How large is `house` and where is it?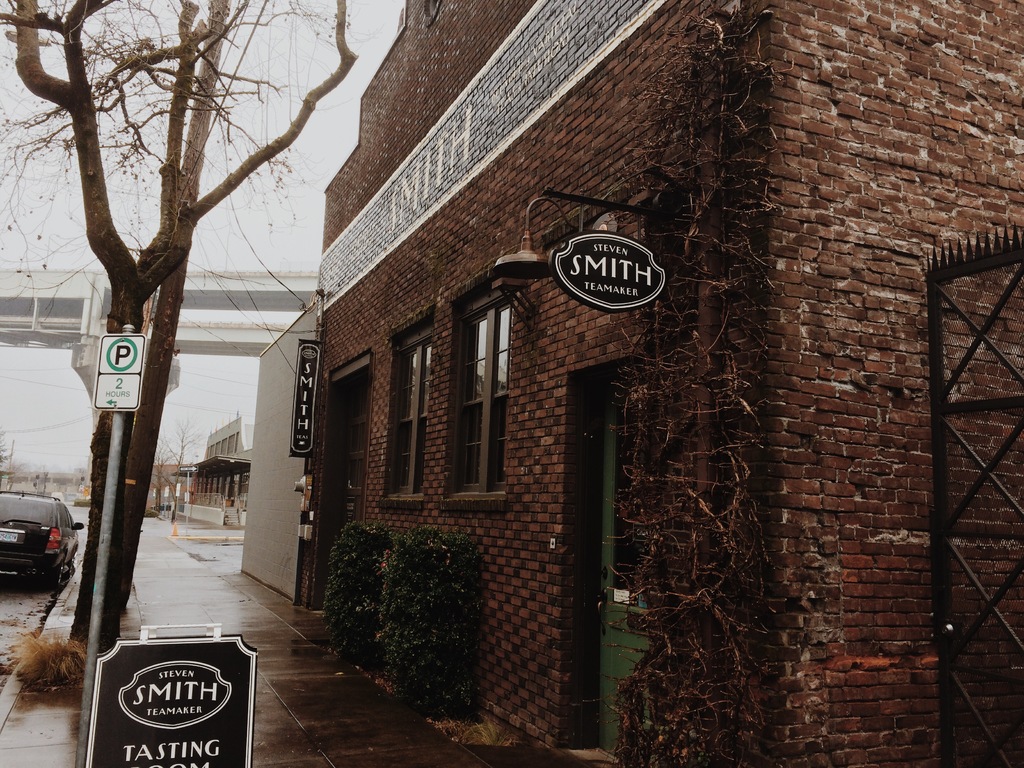
Bounding box: <box>286,0,1023,767</box>.
